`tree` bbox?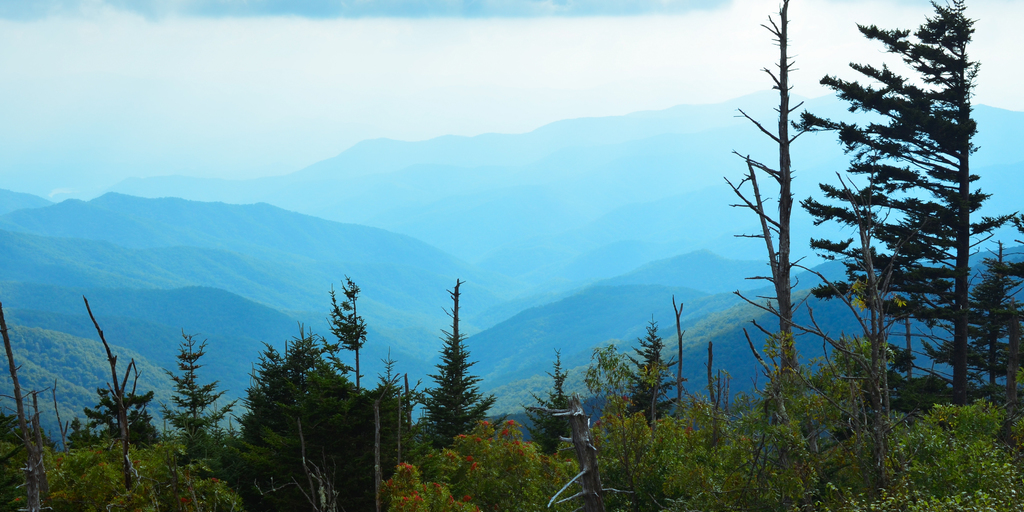
select_region(704, 341, 721, 456)
